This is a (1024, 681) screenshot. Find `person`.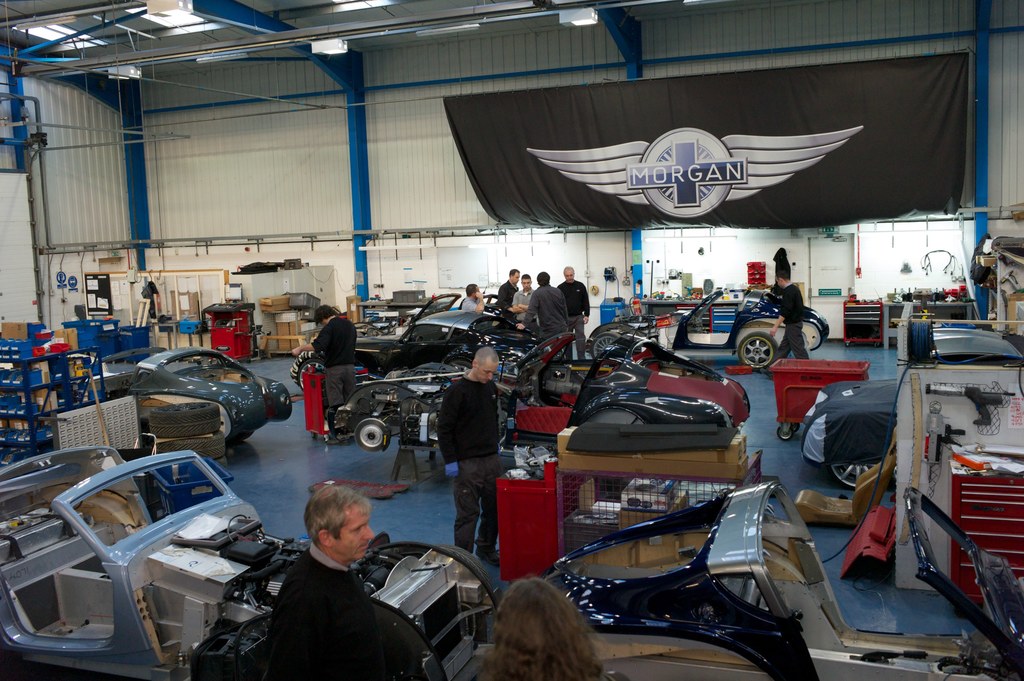
Bounding box: detection(557, 264, 590, 360).
